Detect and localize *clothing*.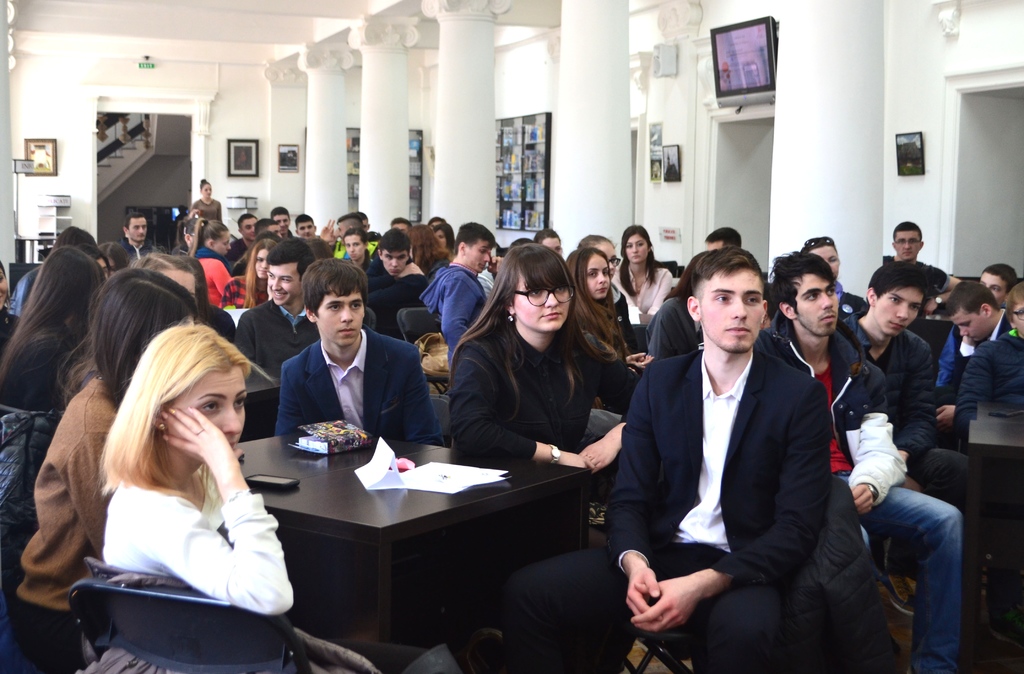
Localized at [13,387,125,673].
